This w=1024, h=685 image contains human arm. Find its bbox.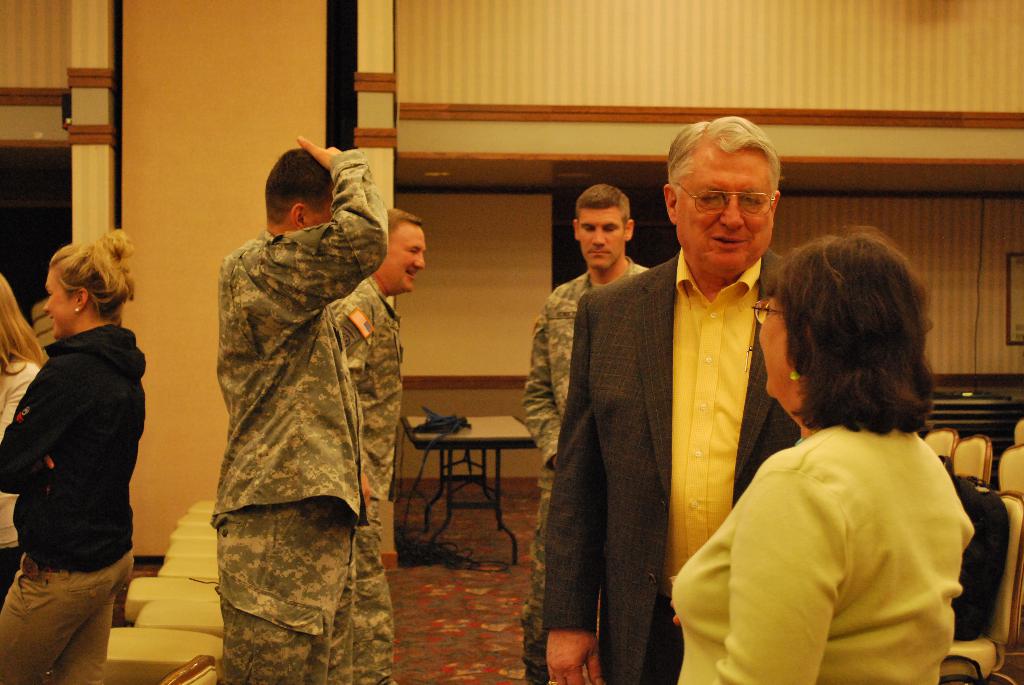
538 295 614 684.
